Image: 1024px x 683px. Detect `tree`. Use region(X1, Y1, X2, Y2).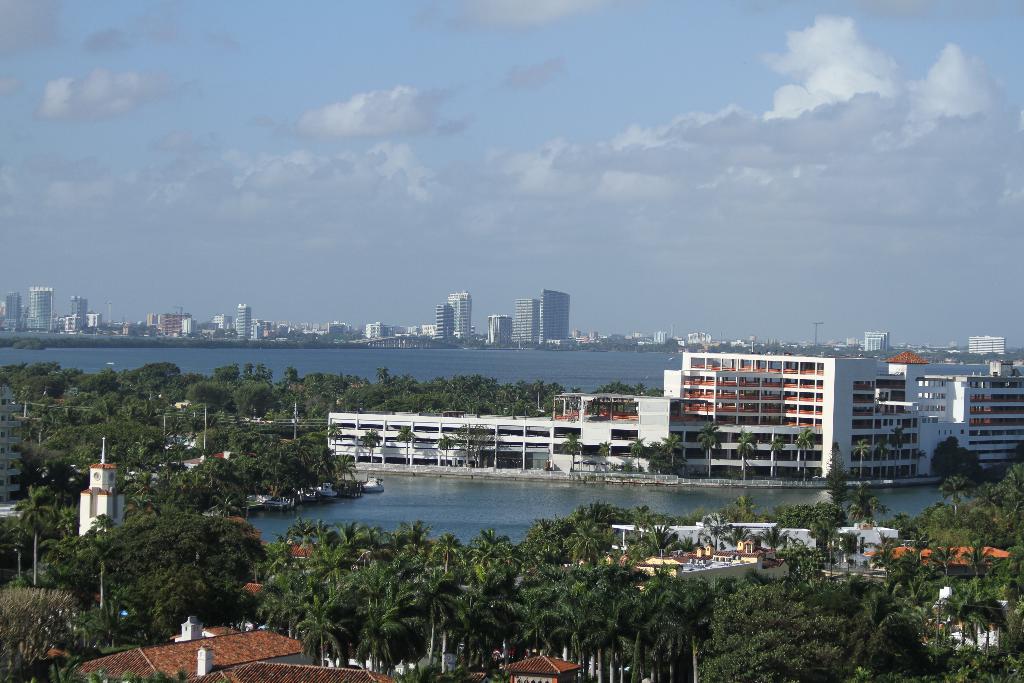
region(282, 513, 325, 550).
